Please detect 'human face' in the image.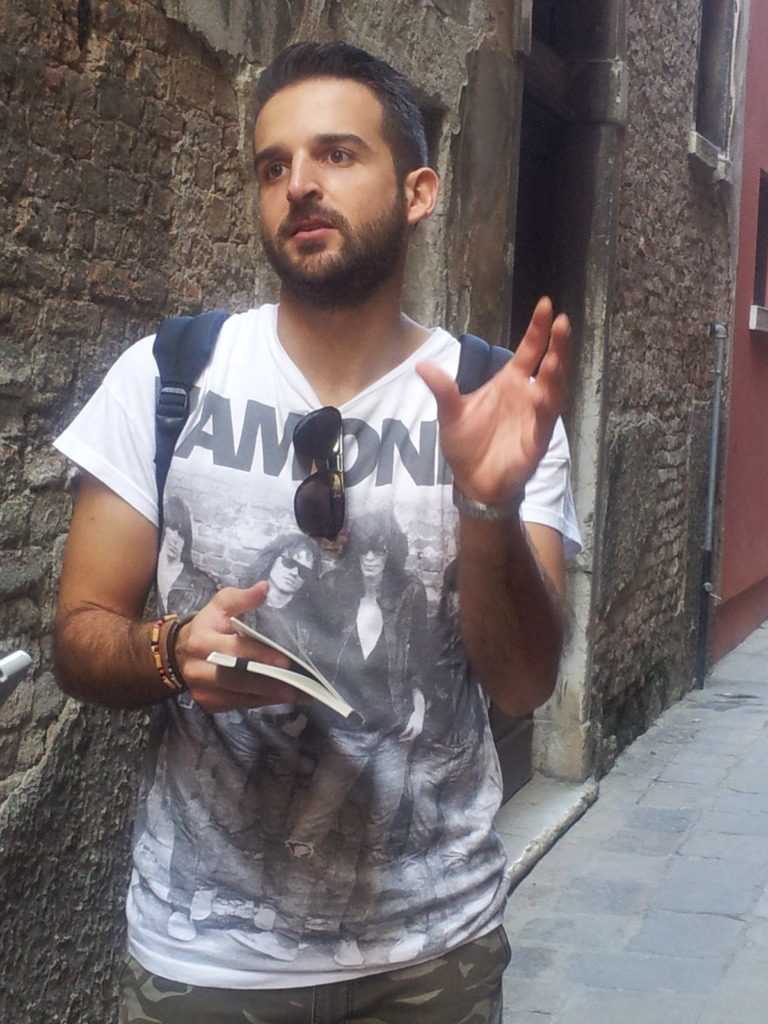
[254,77,394,280].
